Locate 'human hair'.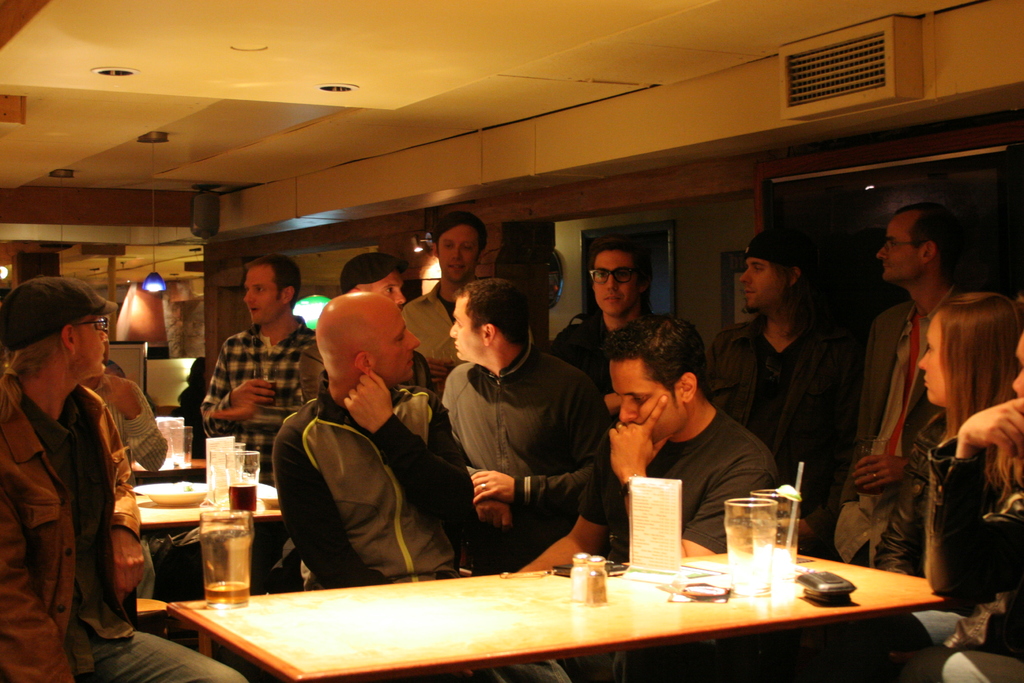
Bounding box: <region>896, 204, 957, 265</region>.
